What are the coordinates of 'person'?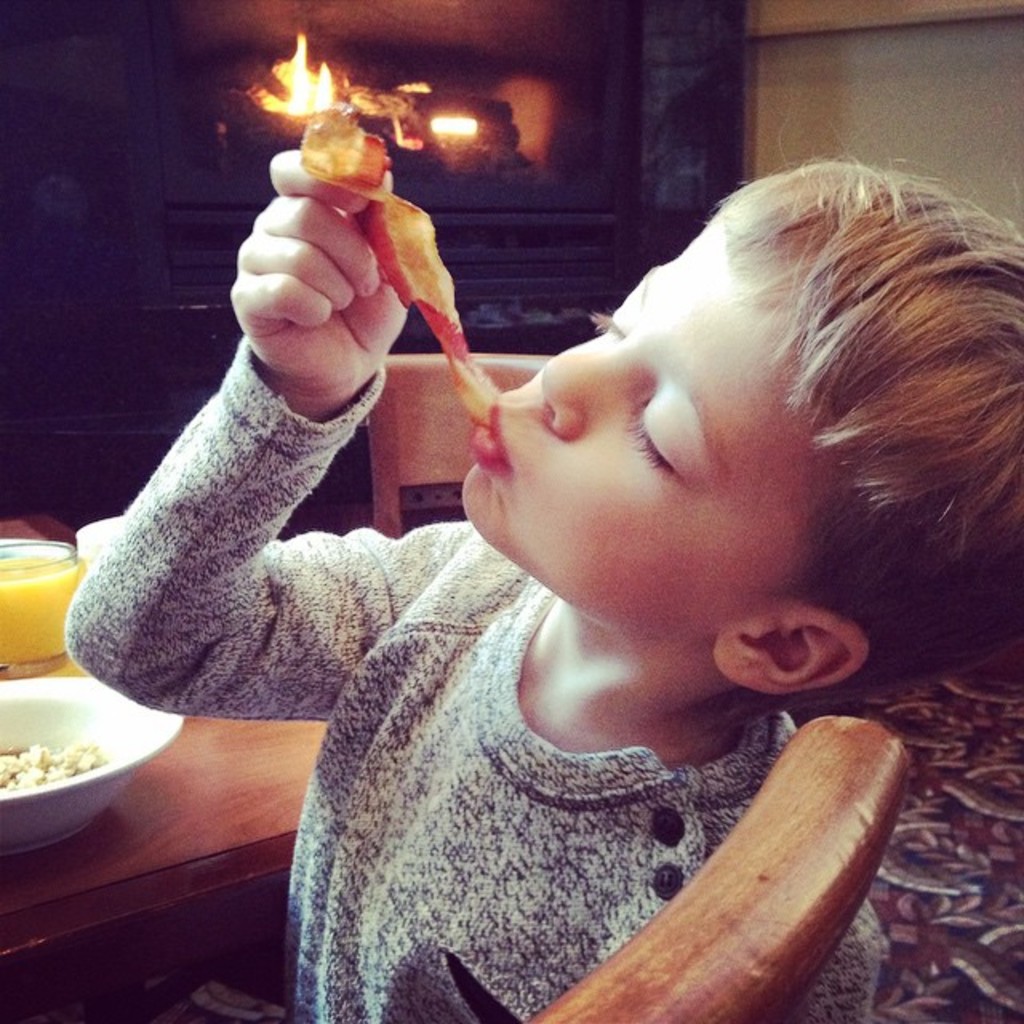
l=59, t=150, r=1022, b=1021.
